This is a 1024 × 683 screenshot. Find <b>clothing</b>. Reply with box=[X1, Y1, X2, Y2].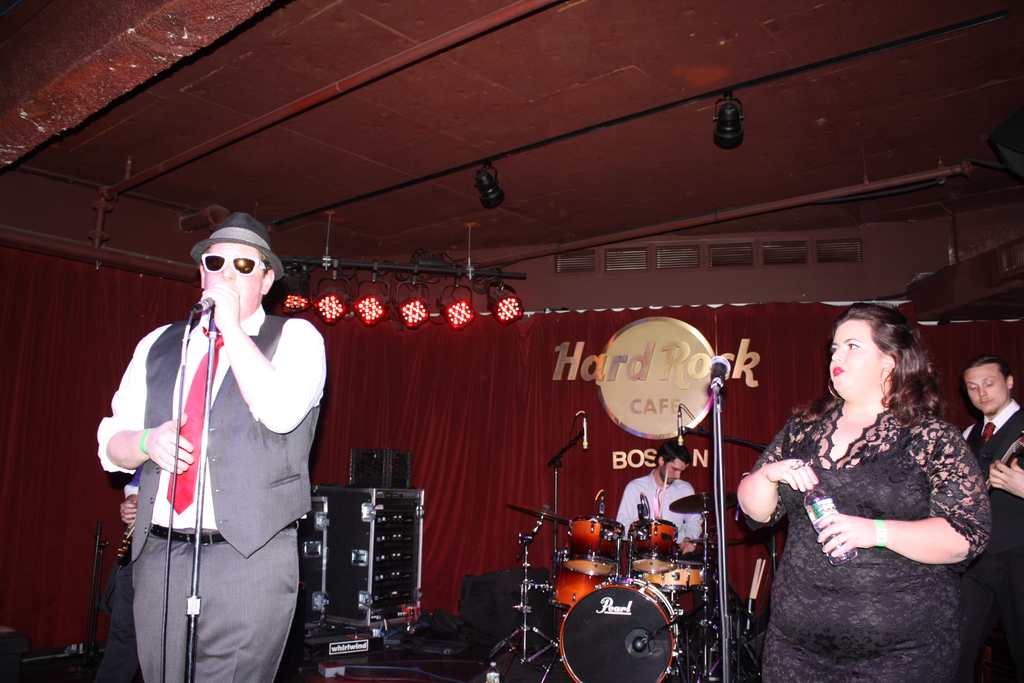
box=[961, 402, 1023, 682].
